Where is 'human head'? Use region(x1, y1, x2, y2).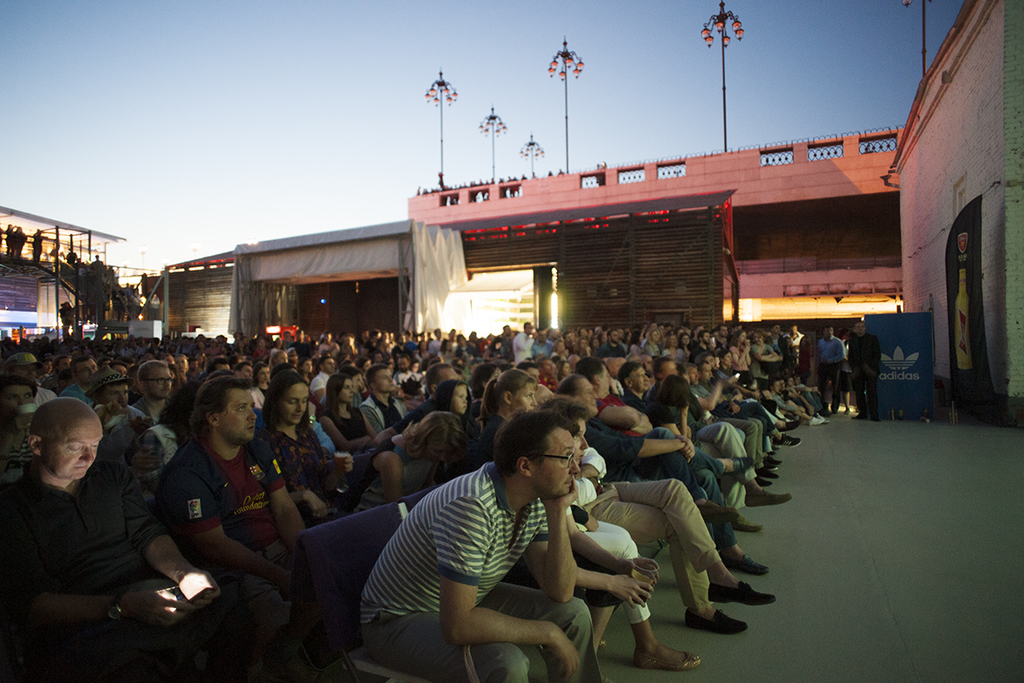
region(20, 404, 97, 499).
